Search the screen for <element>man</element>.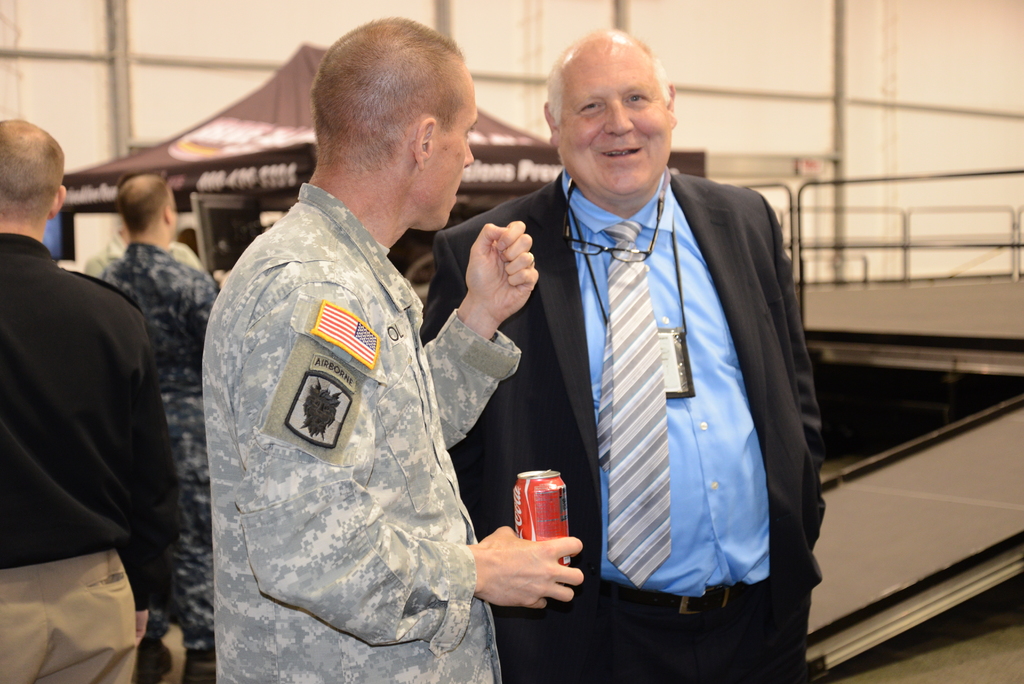
Found at pyautogui.locateOnScreen(179, 0, 515, 683).
